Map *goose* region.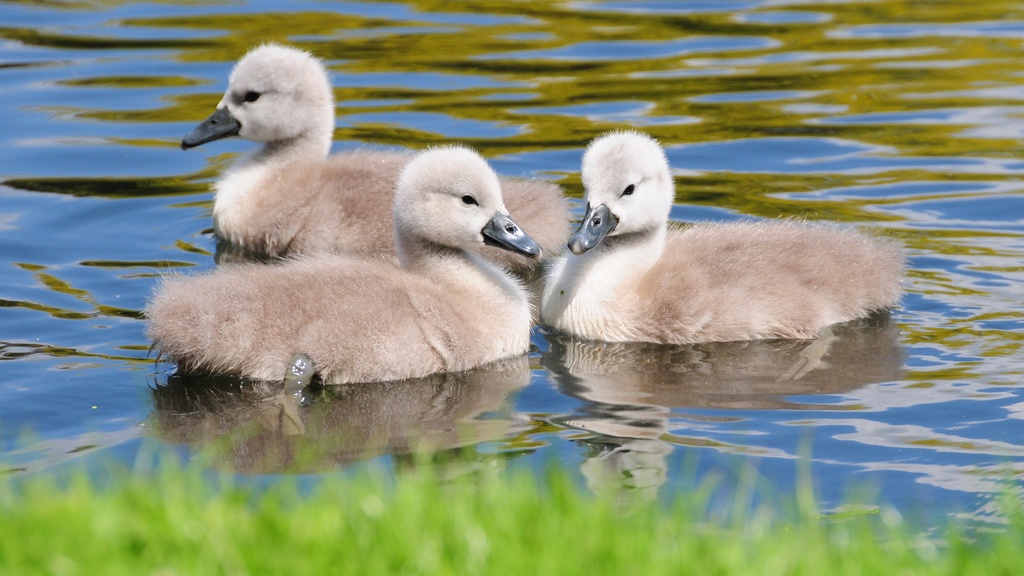
Mapped to Rect(545, 127, 901, 356).
